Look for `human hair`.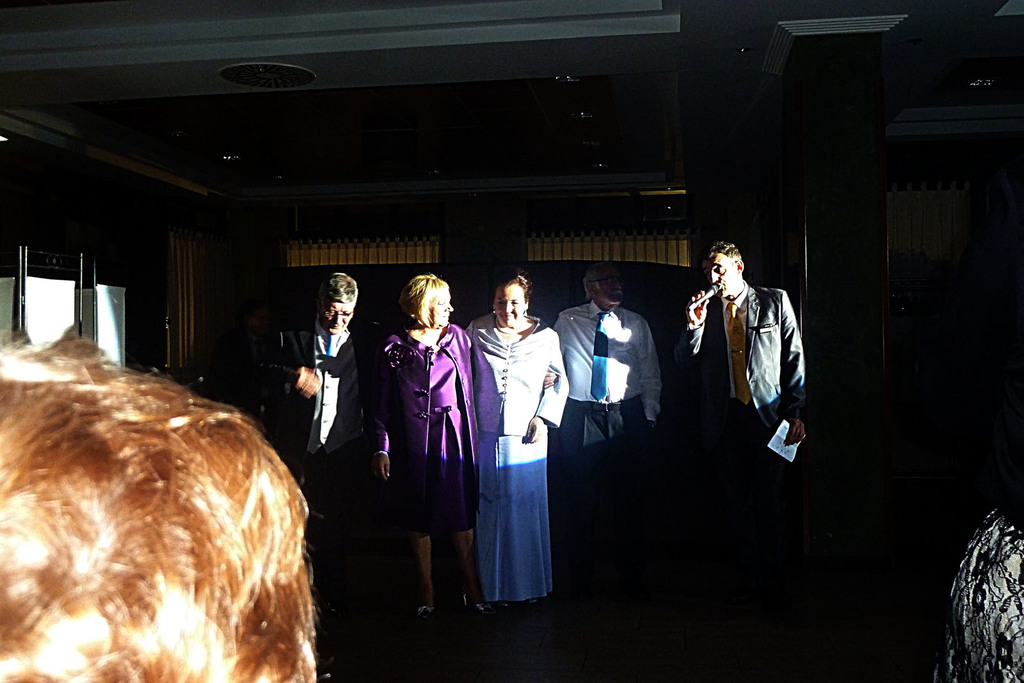
Found: BBox(701, 242, 741, 263).
